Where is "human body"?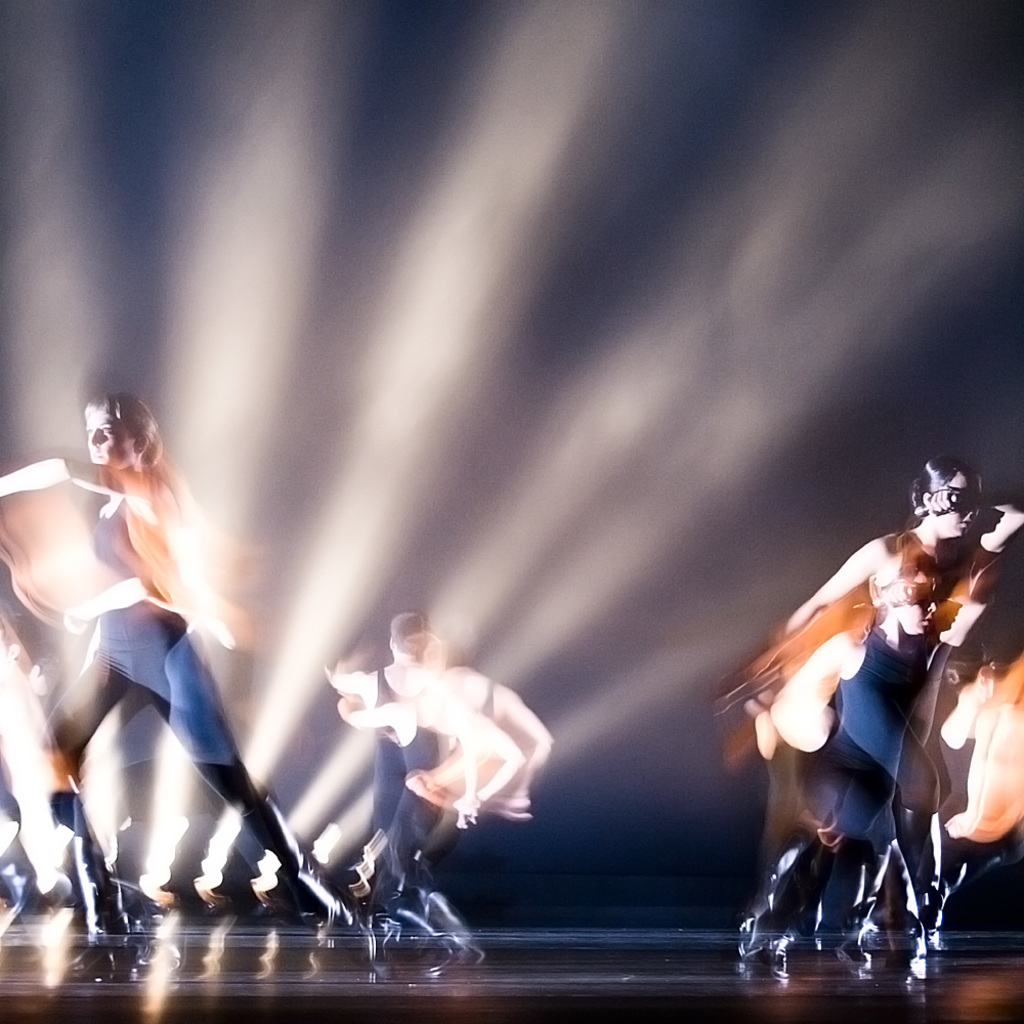
344/610/545/951.
